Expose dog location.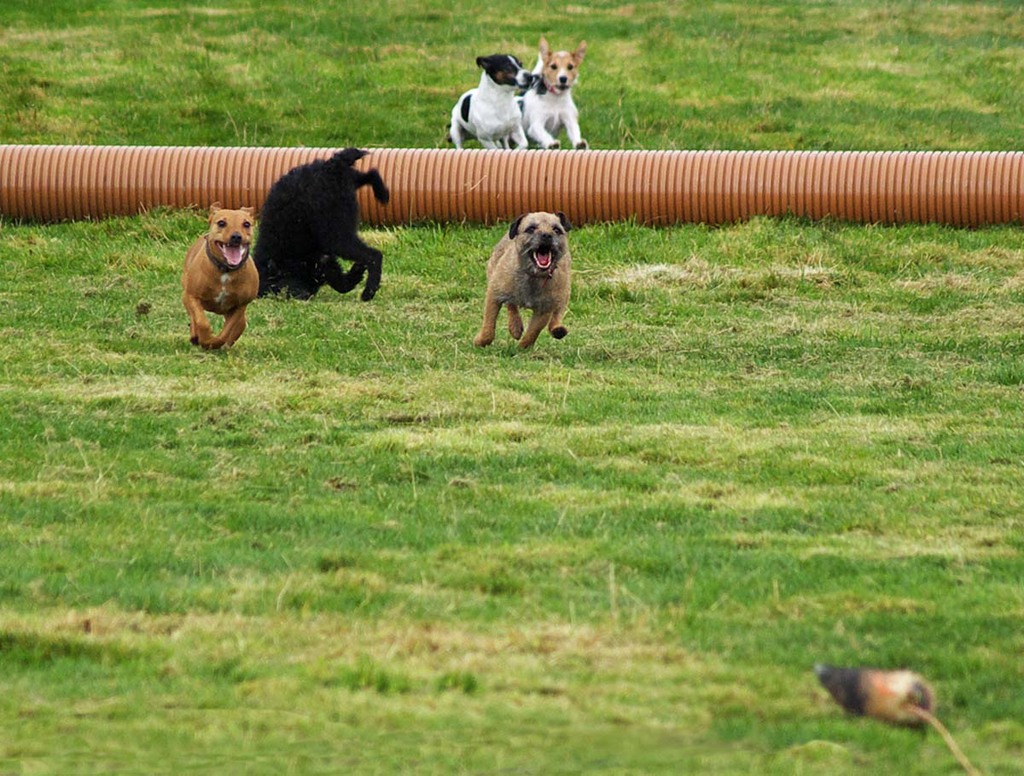
Exposed at select_region(182, 200, 260, 348).
